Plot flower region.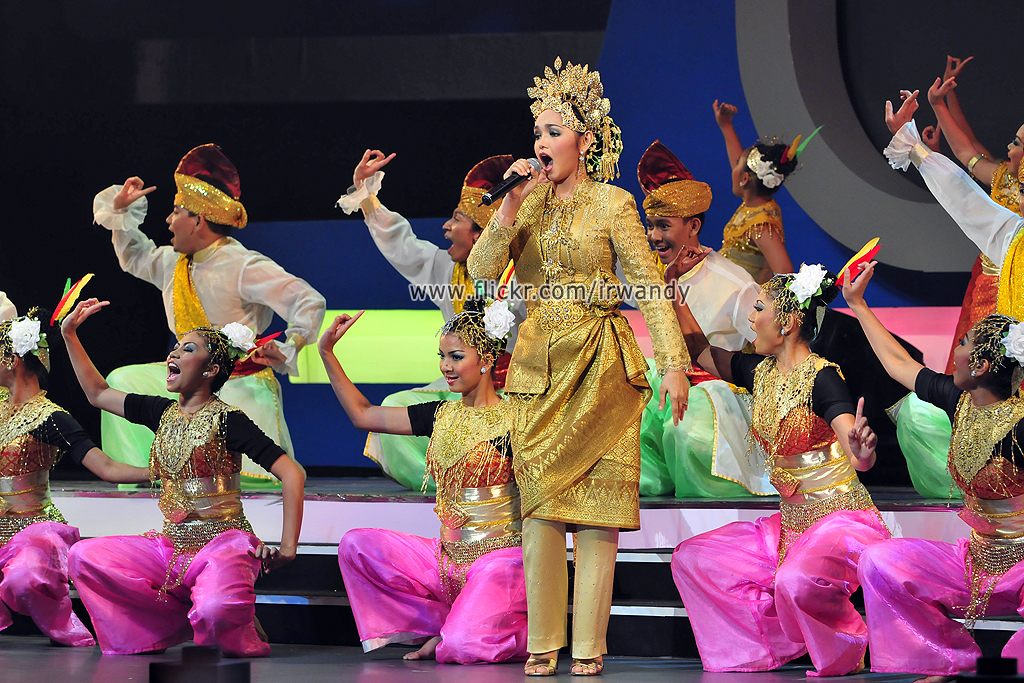
Plotted at left=7, top=317, right=39, bottom=355.
